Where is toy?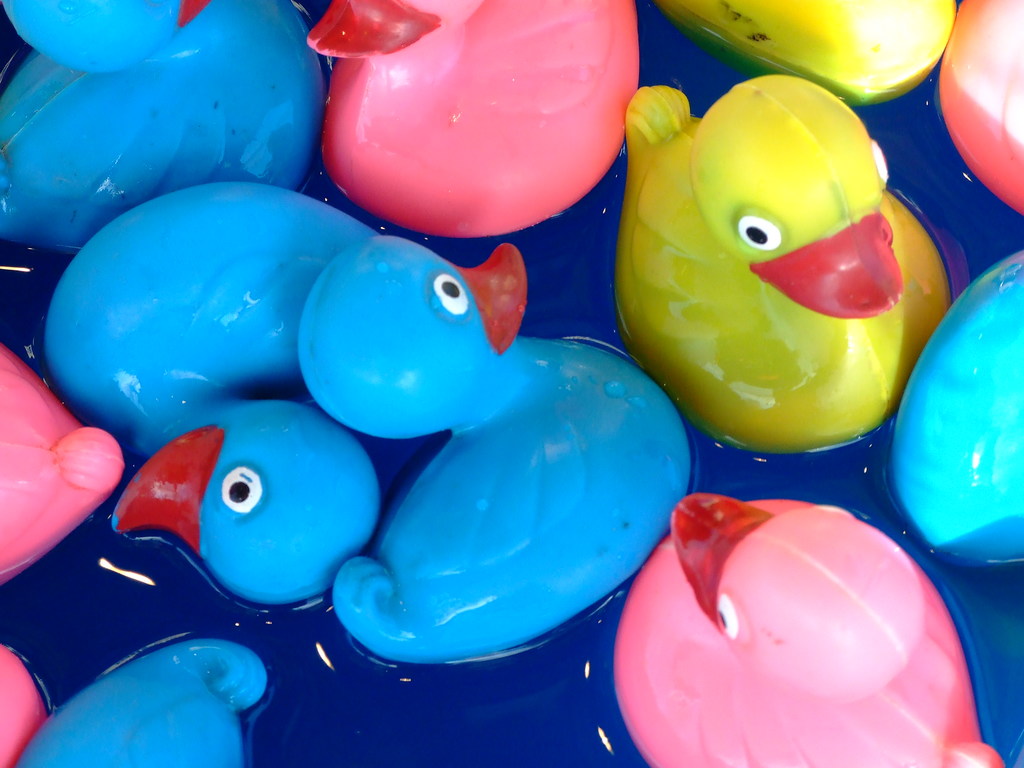
bbox=[890, 246, 1023, 570].
